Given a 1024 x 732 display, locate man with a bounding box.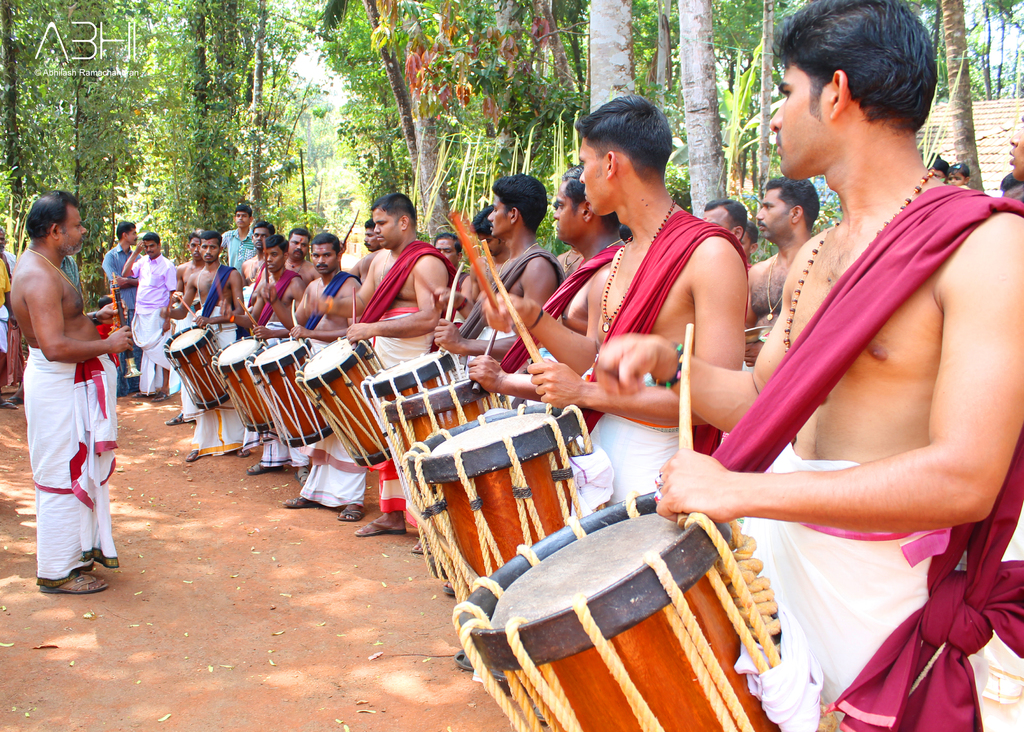
Located: (0,257,19,409).
